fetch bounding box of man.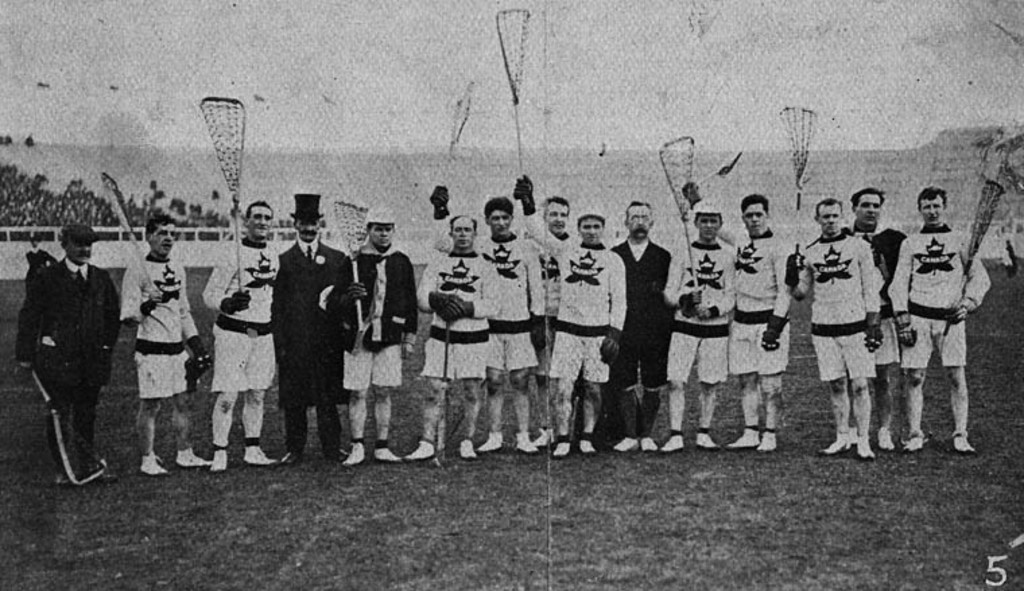
Bbox: bbox=[520, 194, 579, 443].
